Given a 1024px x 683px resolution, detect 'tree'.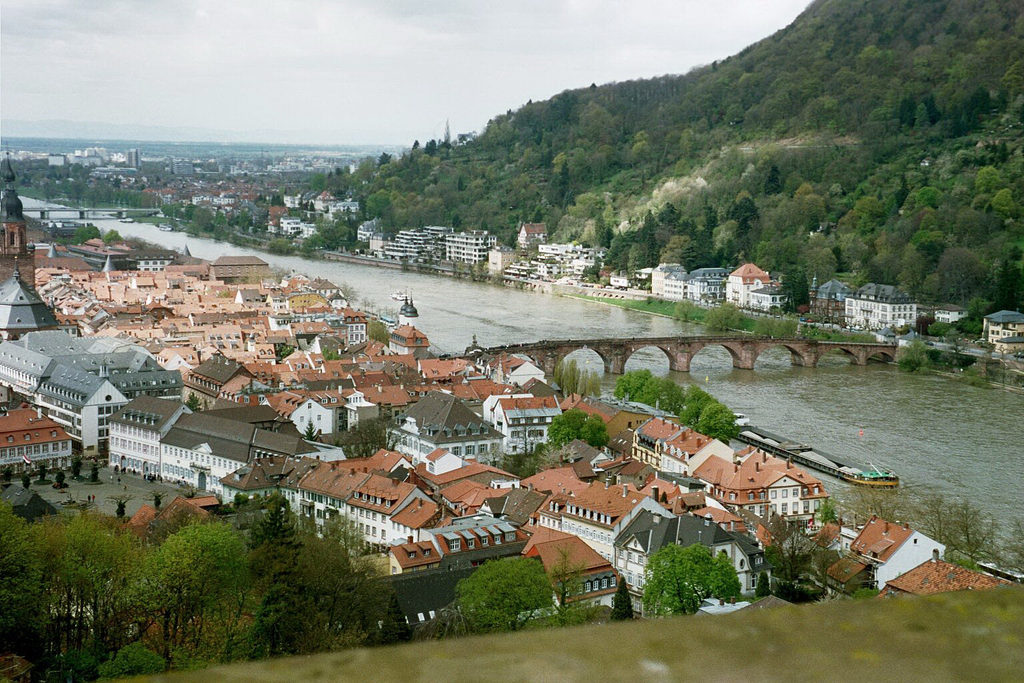
bbox(554, 358, 606, 401).
